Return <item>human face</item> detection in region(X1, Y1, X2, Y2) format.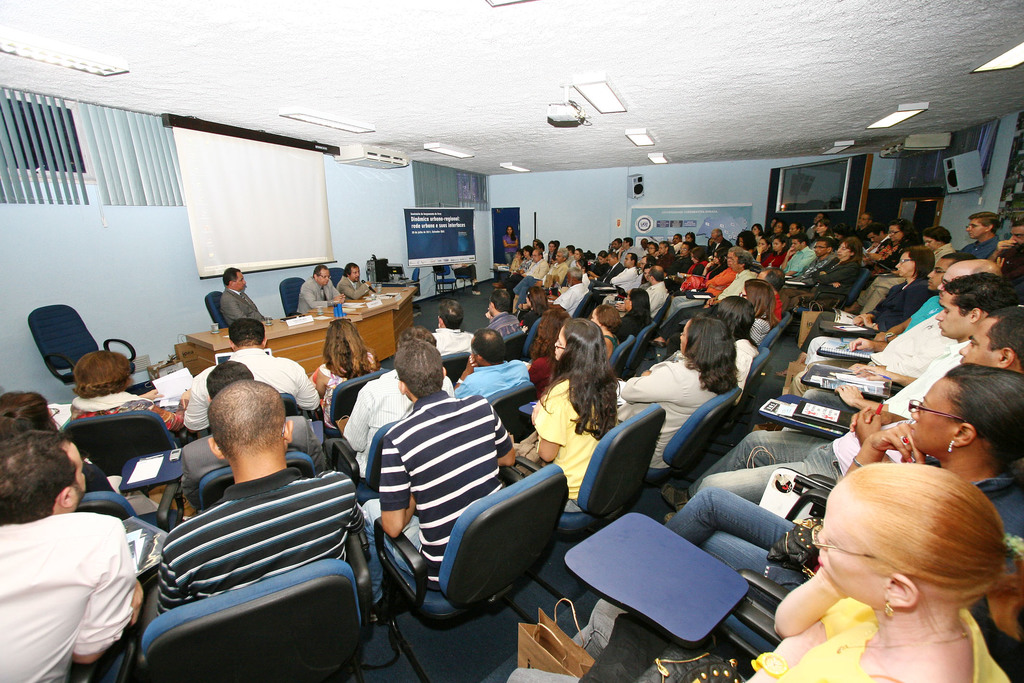
region(589, 308, 601, 325).
